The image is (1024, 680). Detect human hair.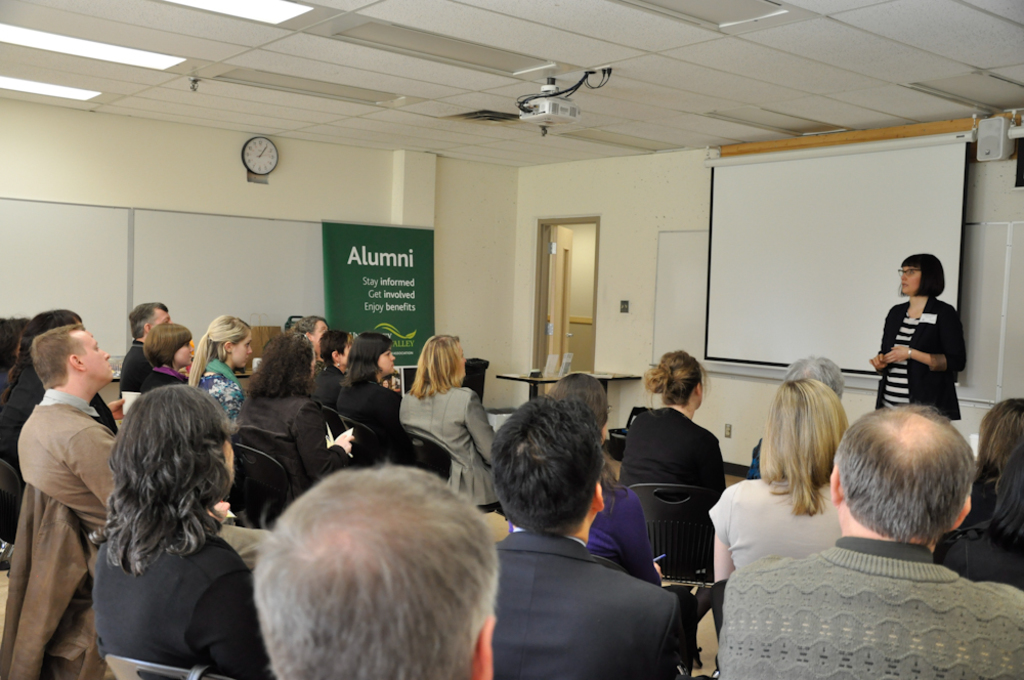
Detection: <box>640,348,712,410</box>.
